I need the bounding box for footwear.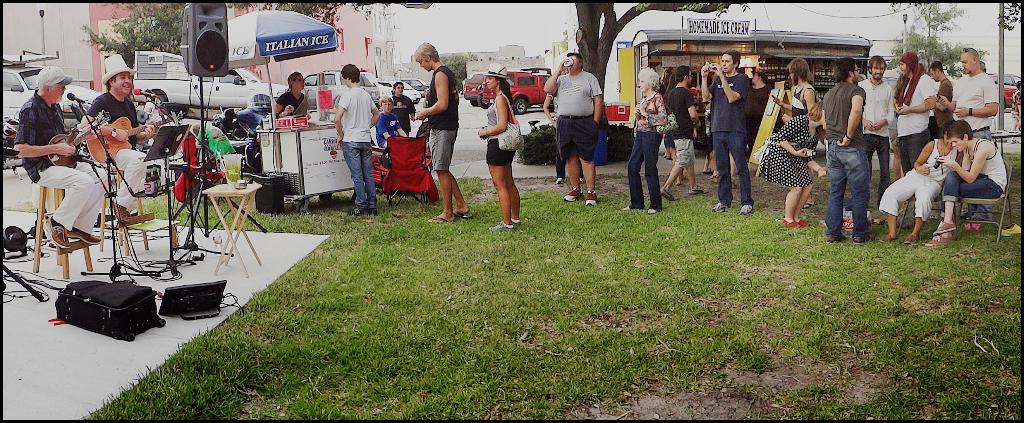
Here it is: rect(582, 188, 593, 205).
